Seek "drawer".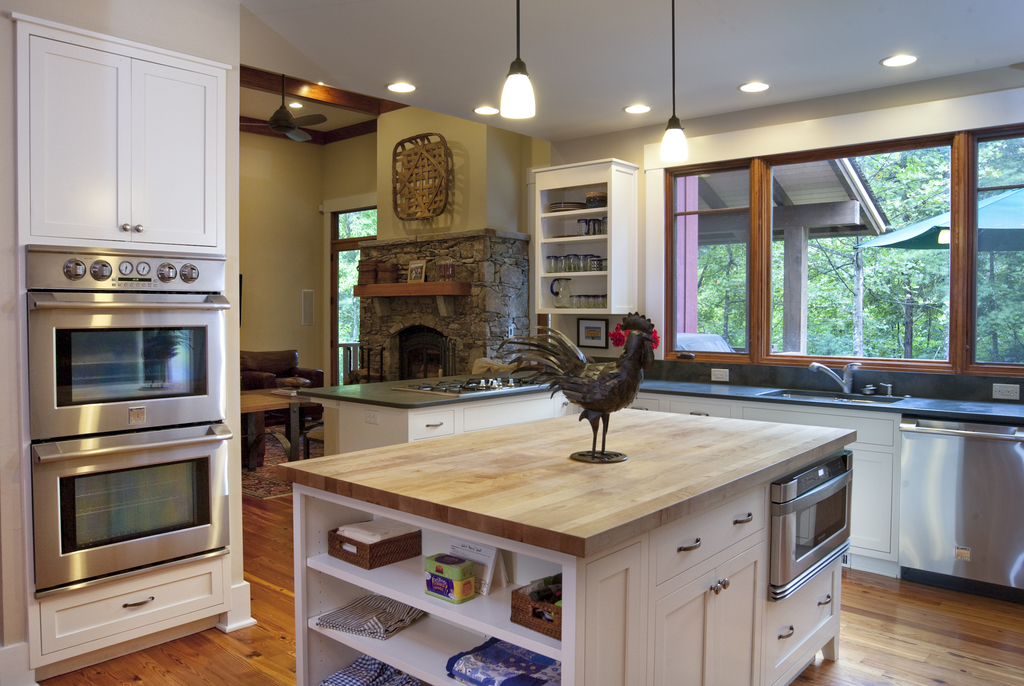
[x1=556, y1=395, x2=579, y2=419].
